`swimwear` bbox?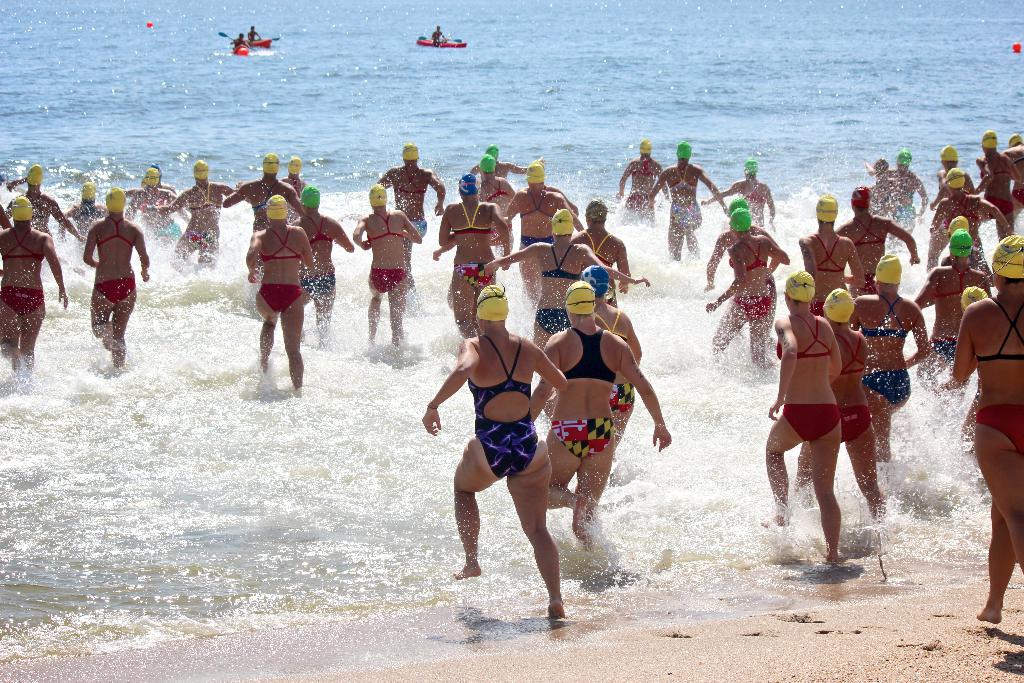
{"x1": 669, "y1": 205, "x2": 702, "y2": 227}
